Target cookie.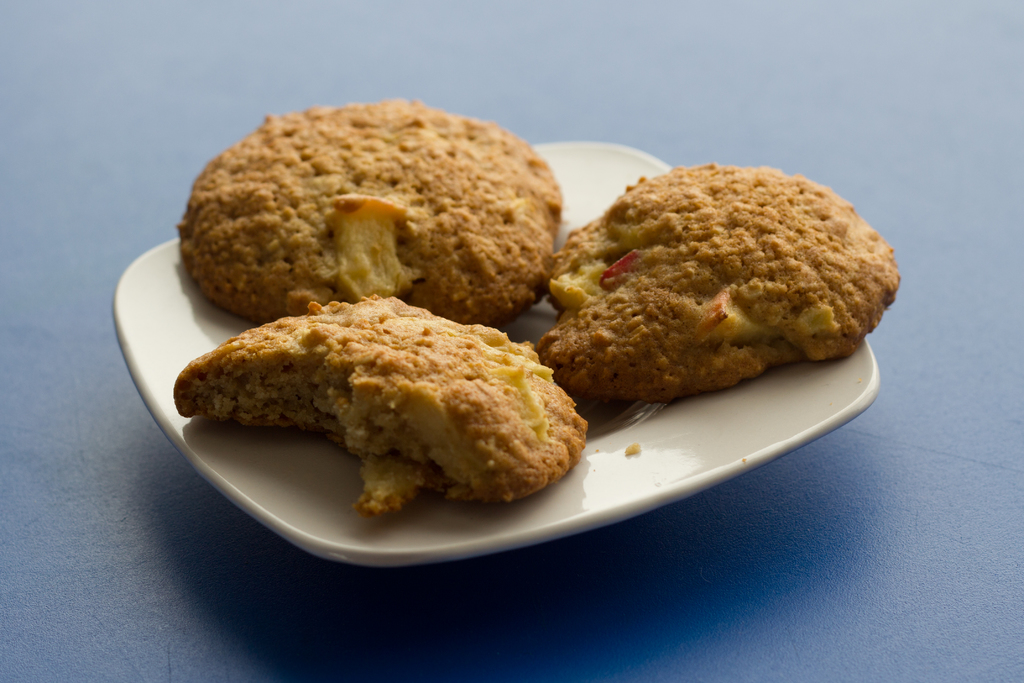
Target region: left=178, top=94, right=566, bottom=334.
